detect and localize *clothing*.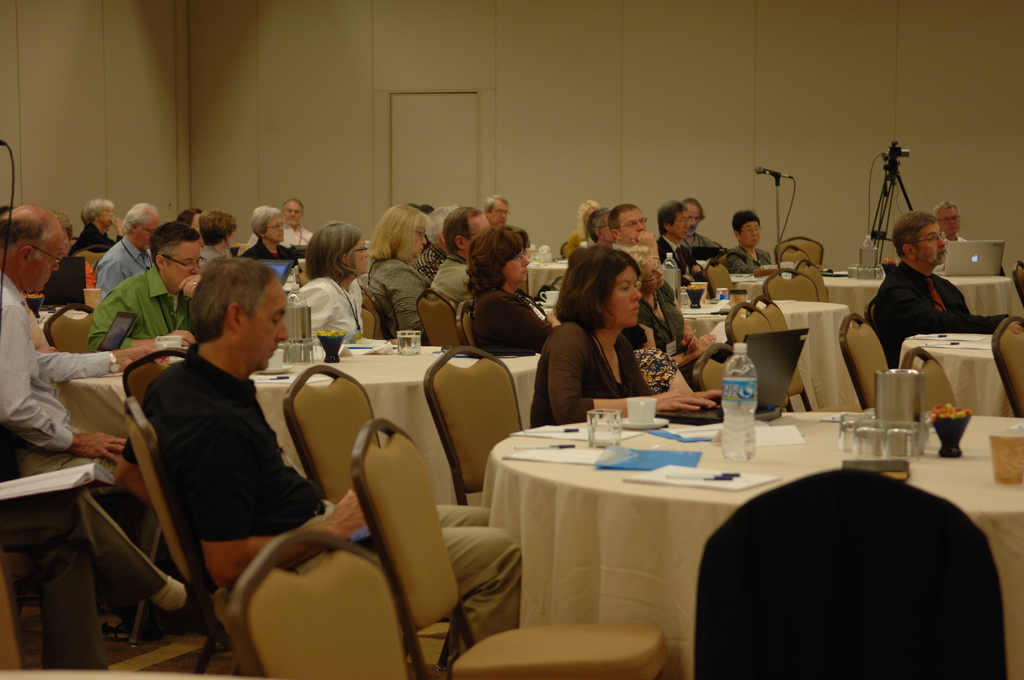
Localized at <box>201,246,222,273</box>.
